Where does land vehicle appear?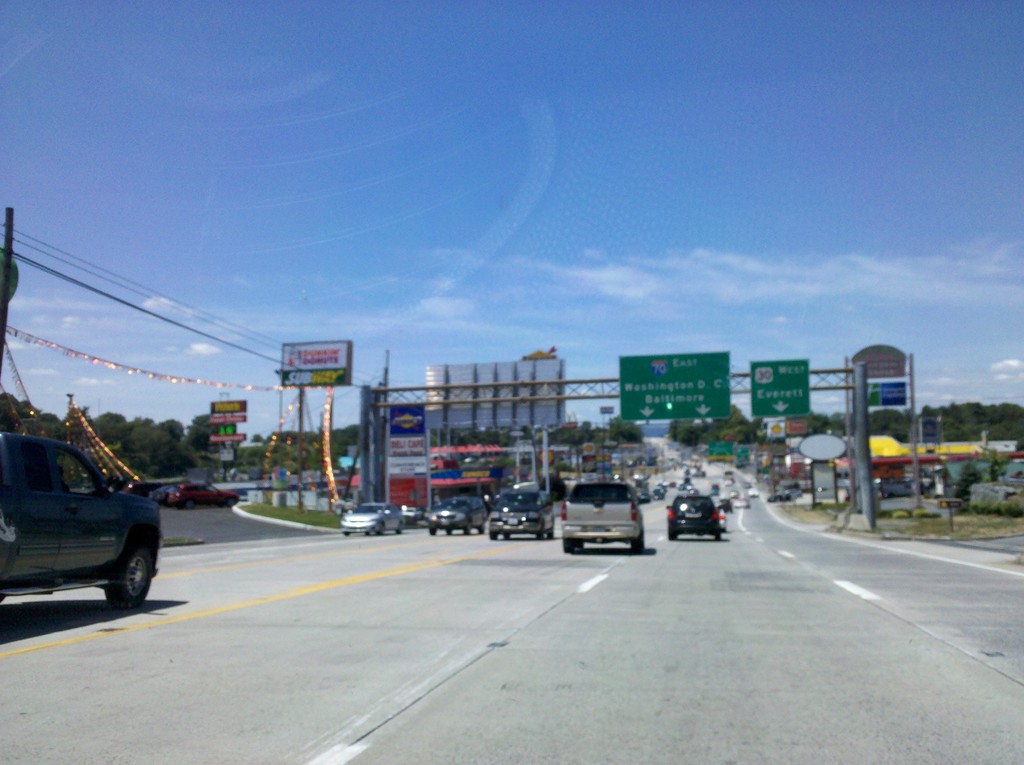
Appears at [173,485,237,510].
